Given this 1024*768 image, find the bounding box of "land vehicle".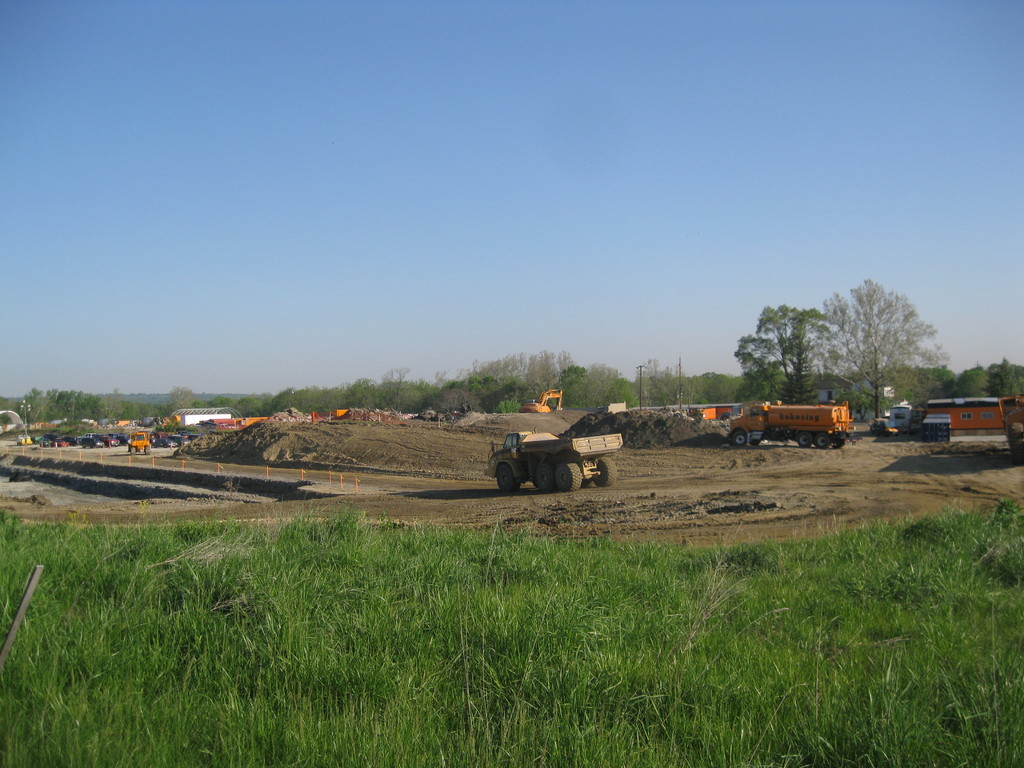
(98,431,120,447).
